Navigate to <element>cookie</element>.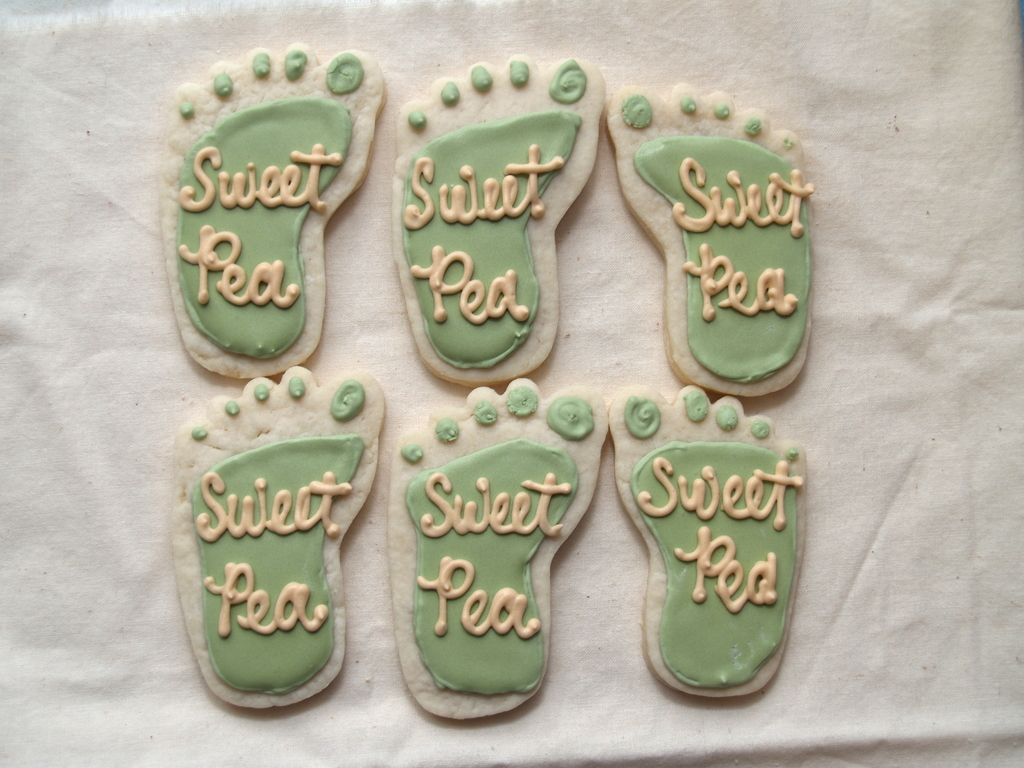
Navigation target: bbox(605, 382, 806, 702).
